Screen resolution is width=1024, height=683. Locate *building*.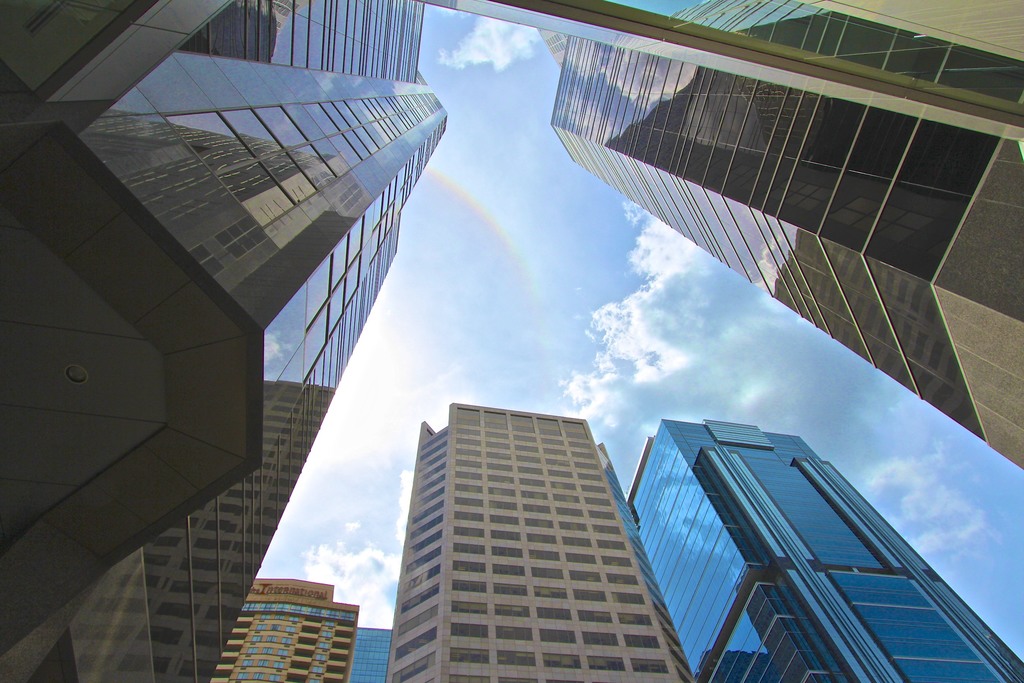
385, 404, 694, 682.
